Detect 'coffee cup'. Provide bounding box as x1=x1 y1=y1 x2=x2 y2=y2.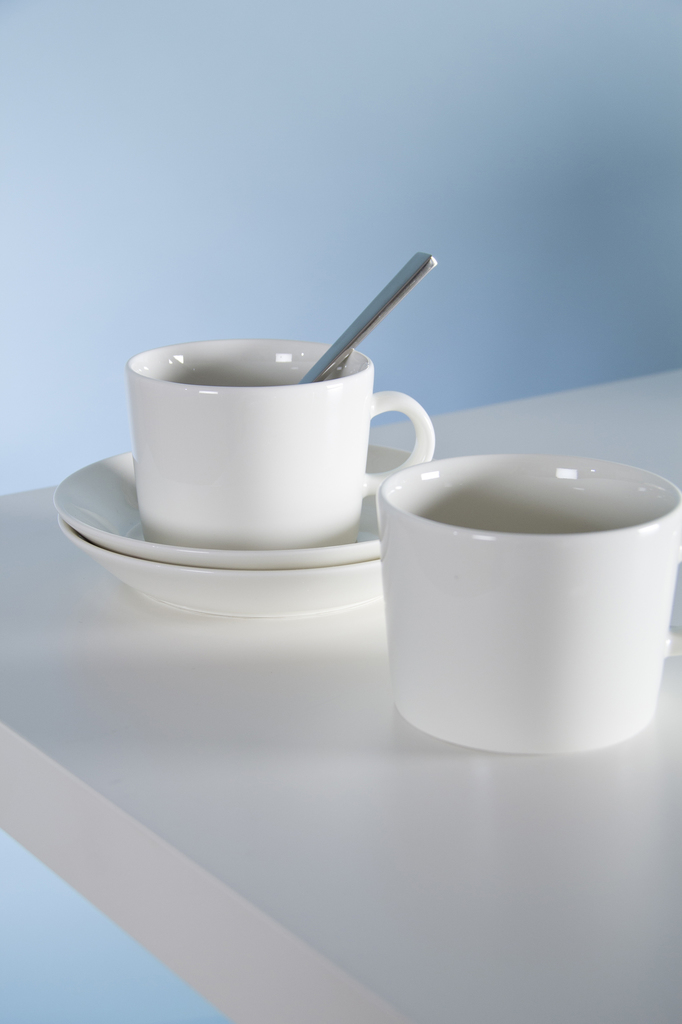
x1=126 y1=337 x2=436 y2=547.
